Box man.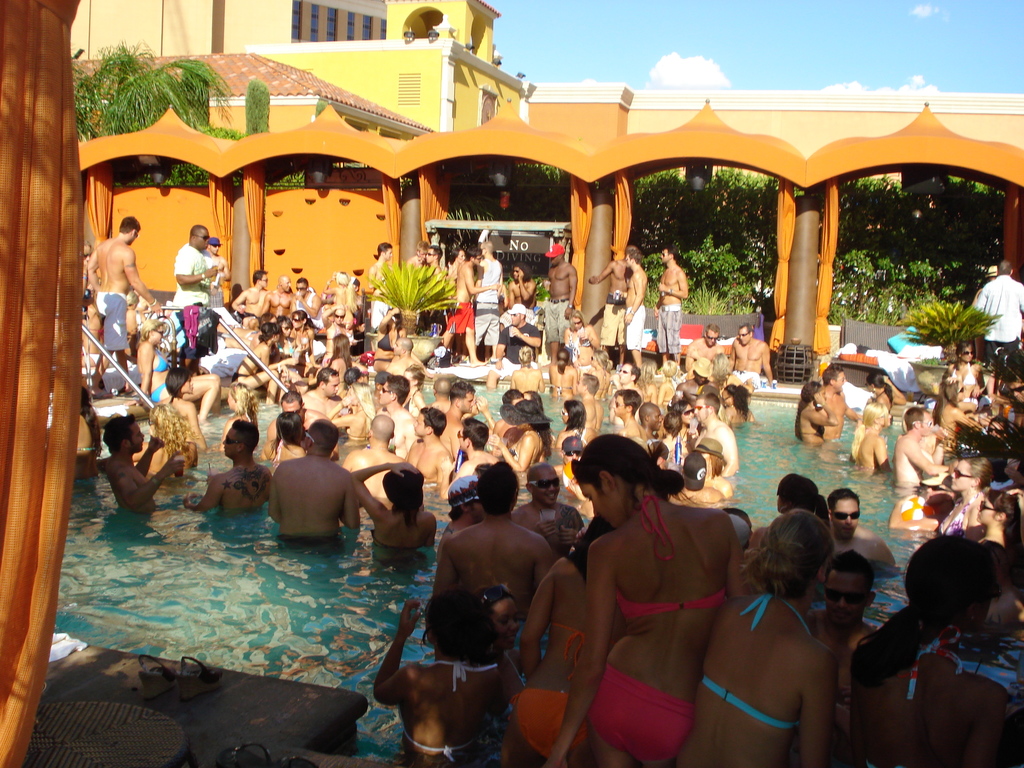
Rect(509, 467, 583, 553).
